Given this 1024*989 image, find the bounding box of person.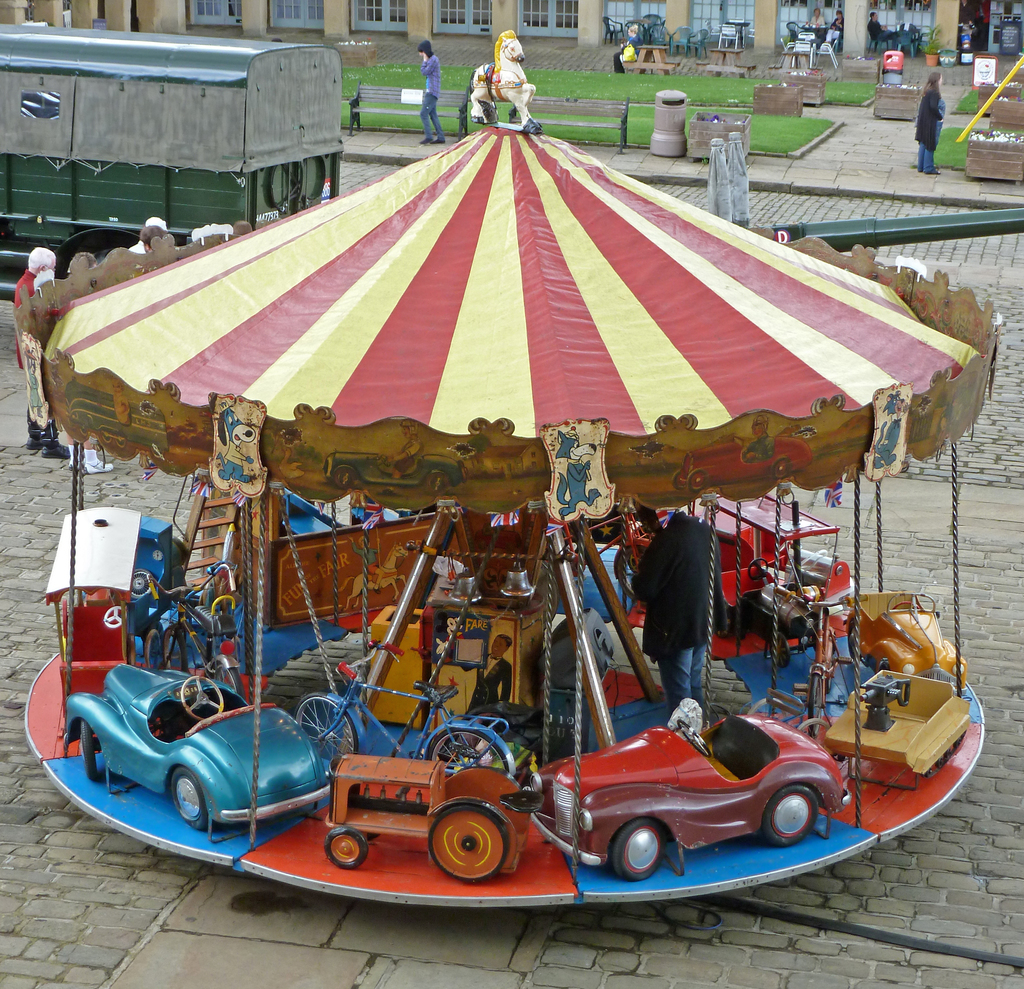
box=[911, 72, 950, 176].
